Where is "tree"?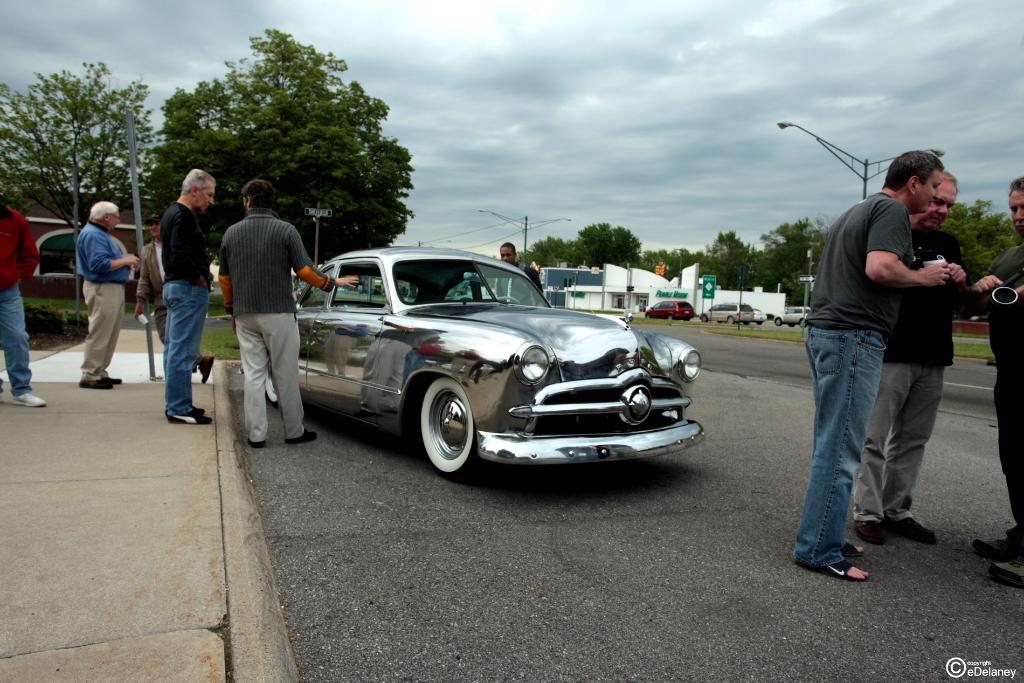
select_region(704, 225, 756, 296).
